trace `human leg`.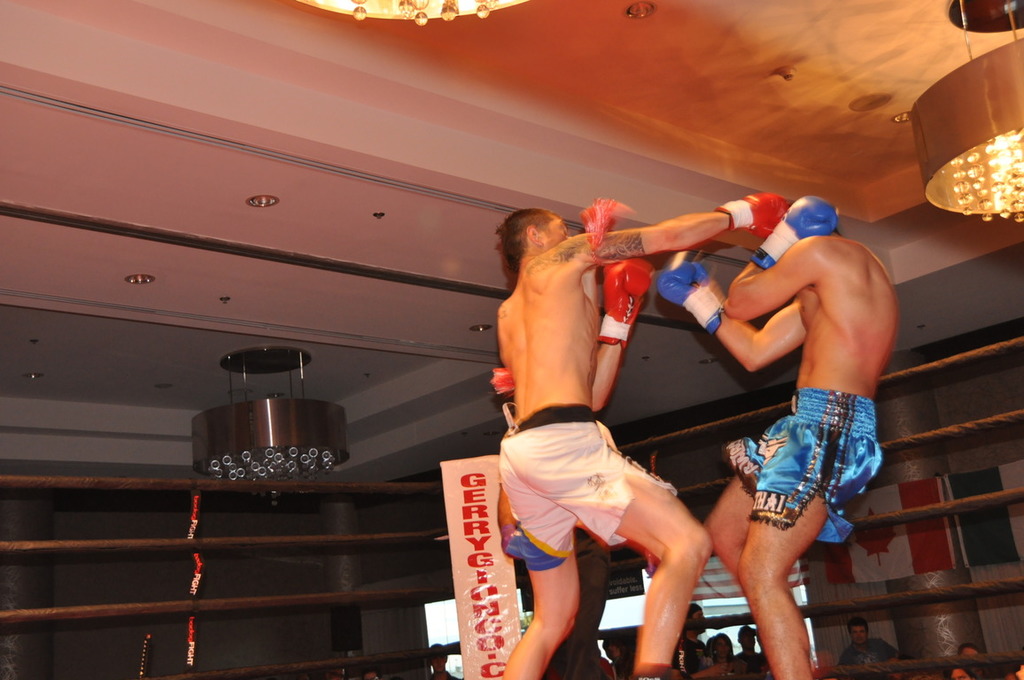
Traced to crop(711, 423, 783, 591).
